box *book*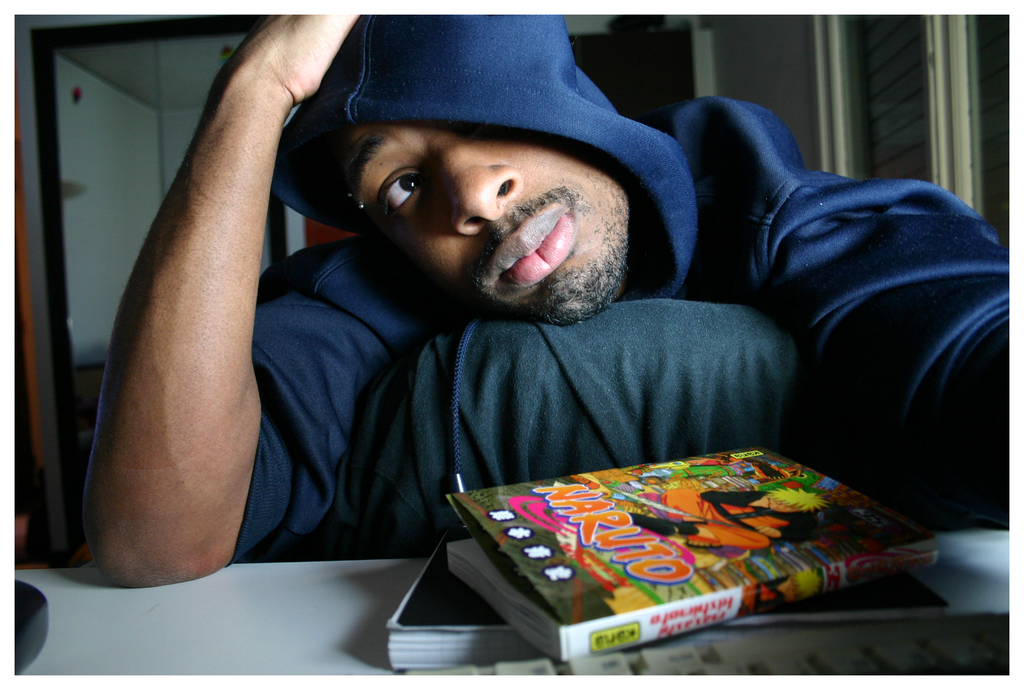
<box>442,439,929,666</box>
